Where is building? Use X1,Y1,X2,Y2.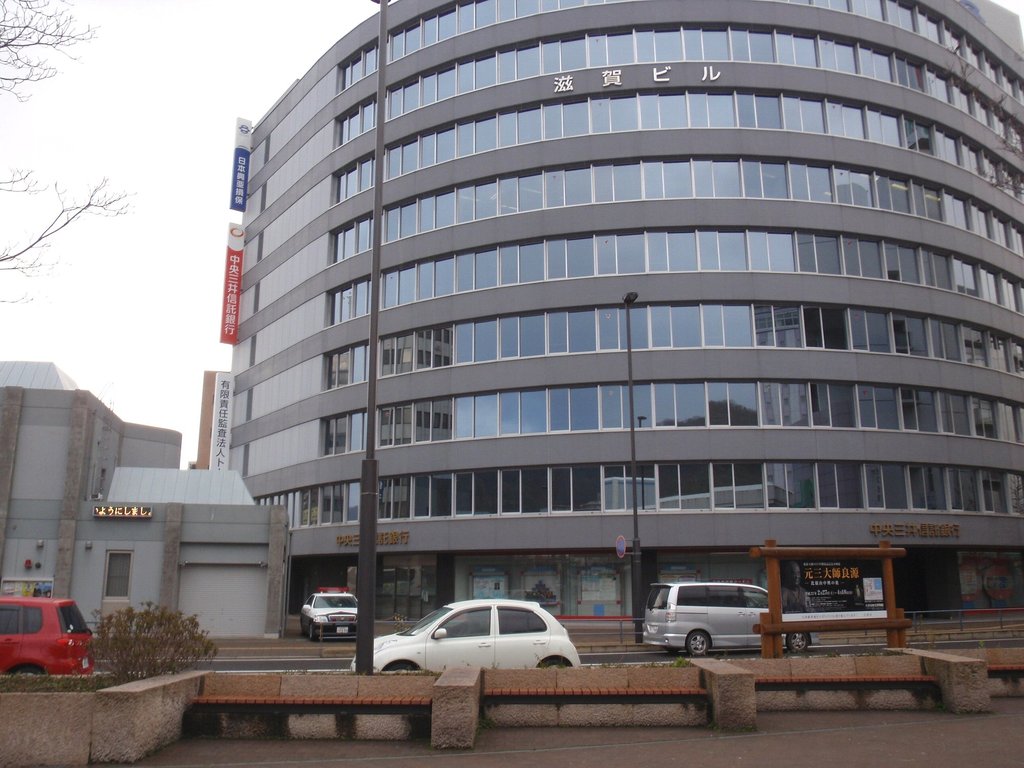
0,361,289,637.
